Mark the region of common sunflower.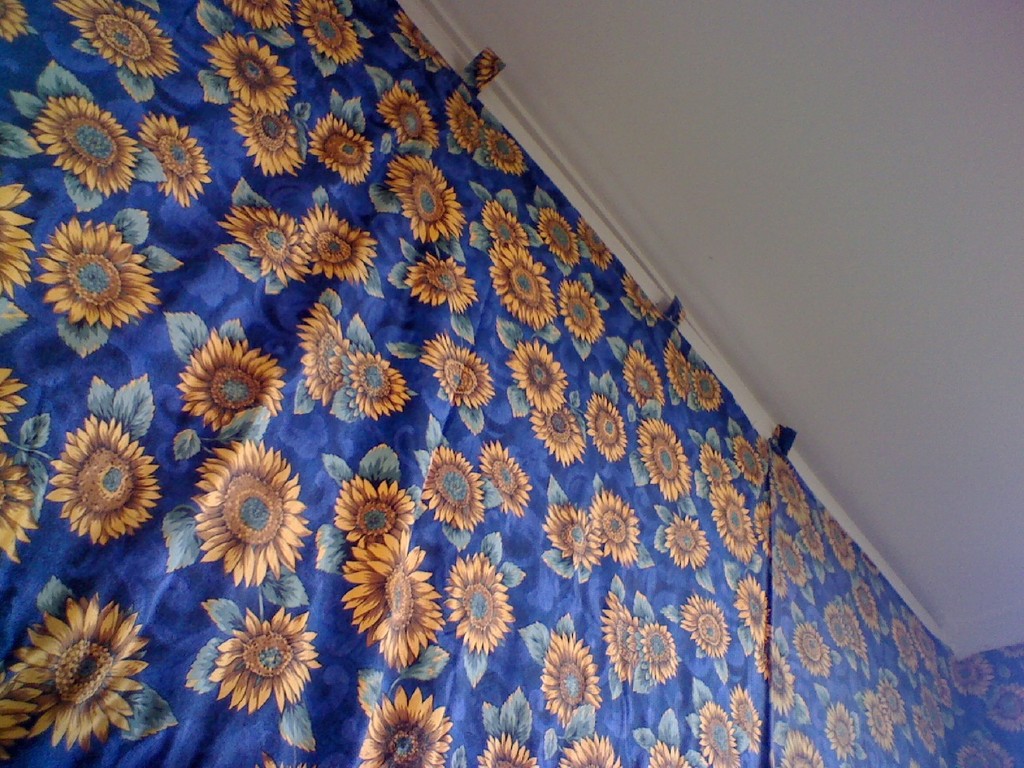
Region: pyautogui.locateOnScreen(535, 406, 581, 462).
